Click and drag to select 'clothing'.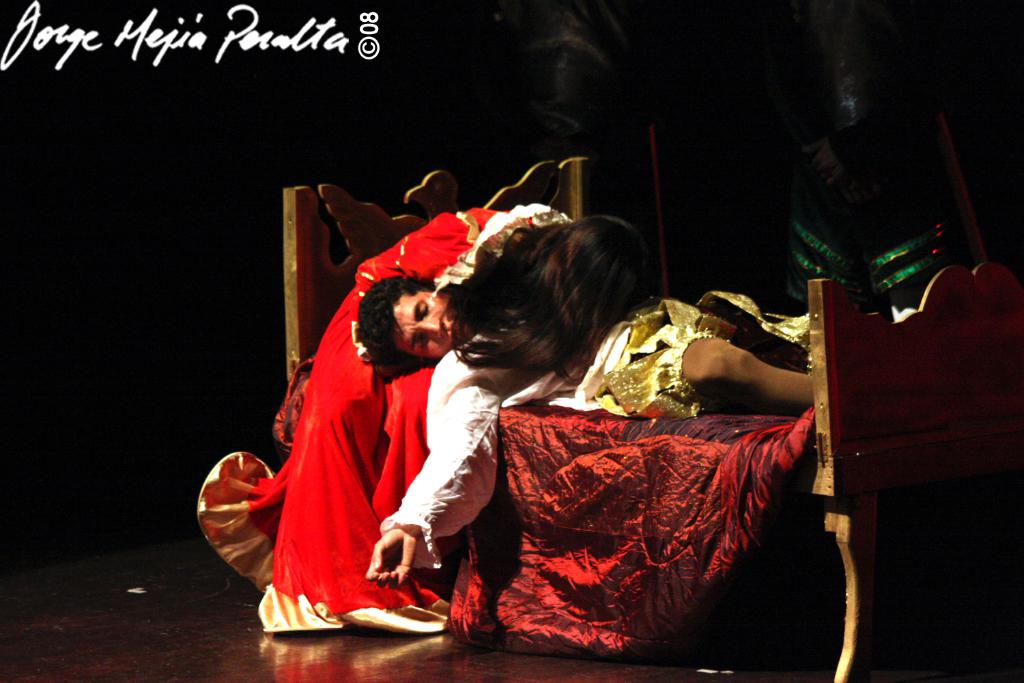
Selection: crop(195, 202, 578, 633).
